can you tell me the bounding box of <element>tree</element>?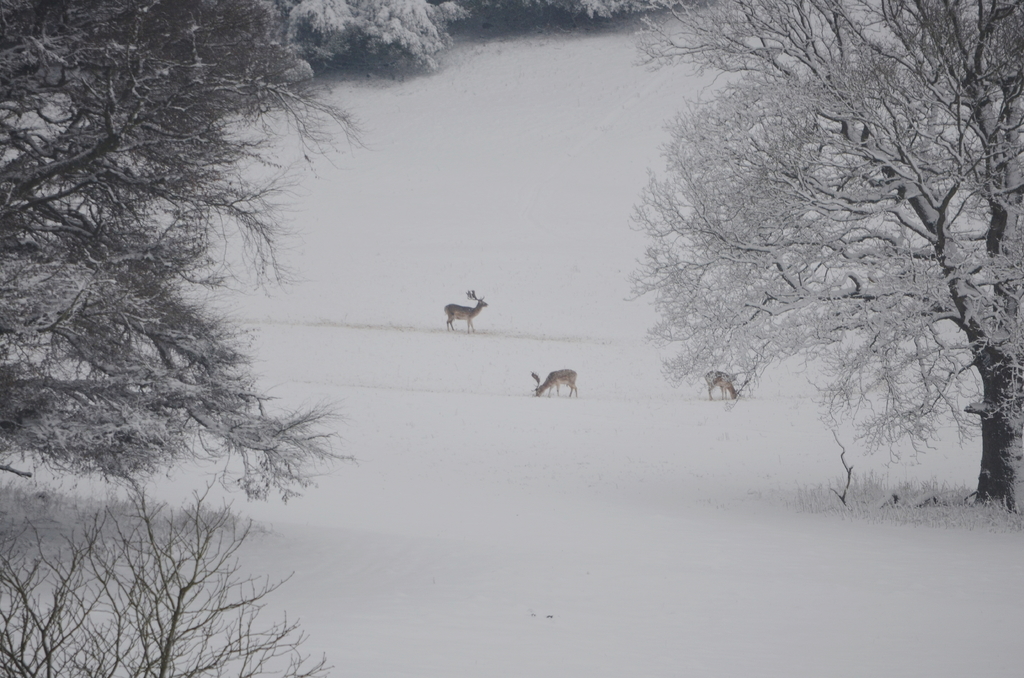
{"x1": 607, "y1": 49, "x2": 1016, "y2": 492}.
